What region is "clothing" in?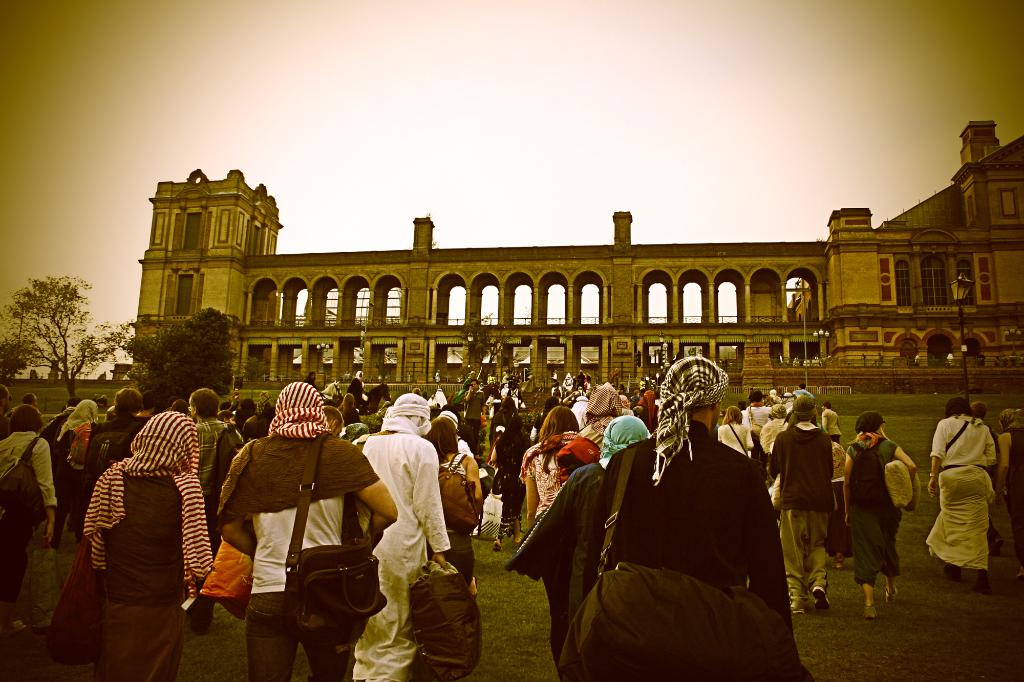
l=785, t=399, r=798, b=413.
